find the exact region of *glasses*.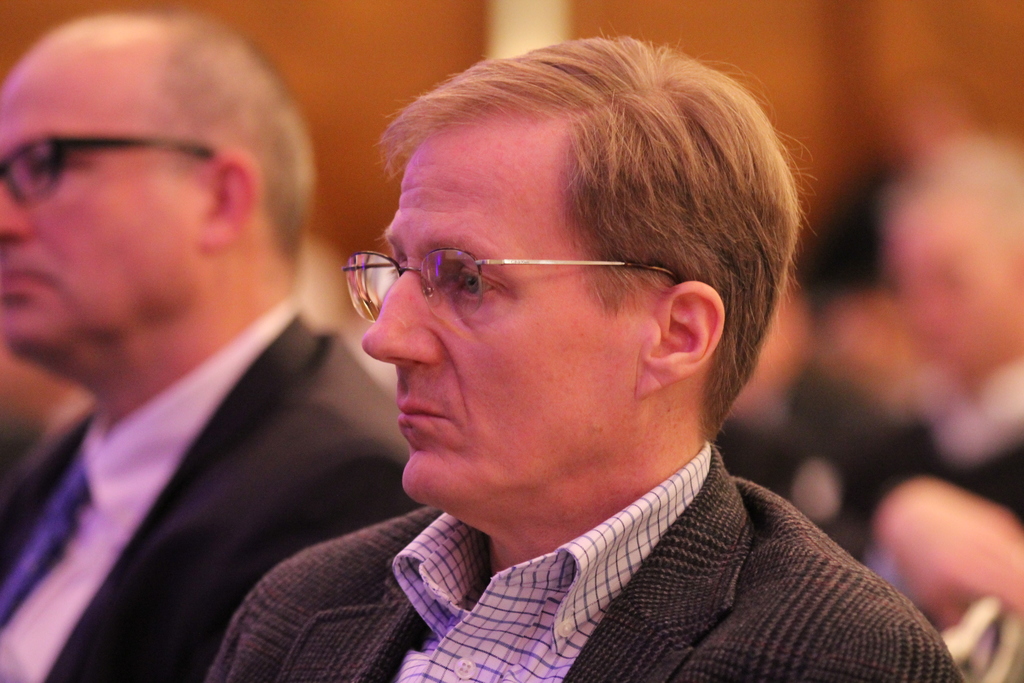
Exact region: [x1=339, y1=247, x2=682, y2=322].
